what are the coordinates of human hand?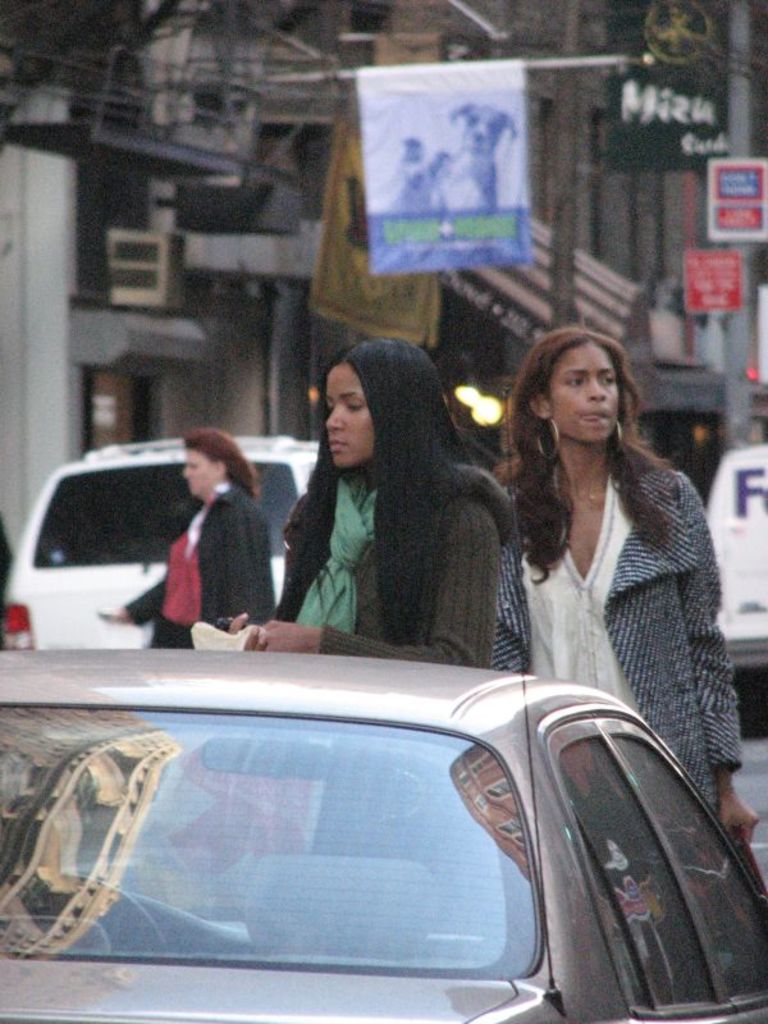
(224,608,269,653).
